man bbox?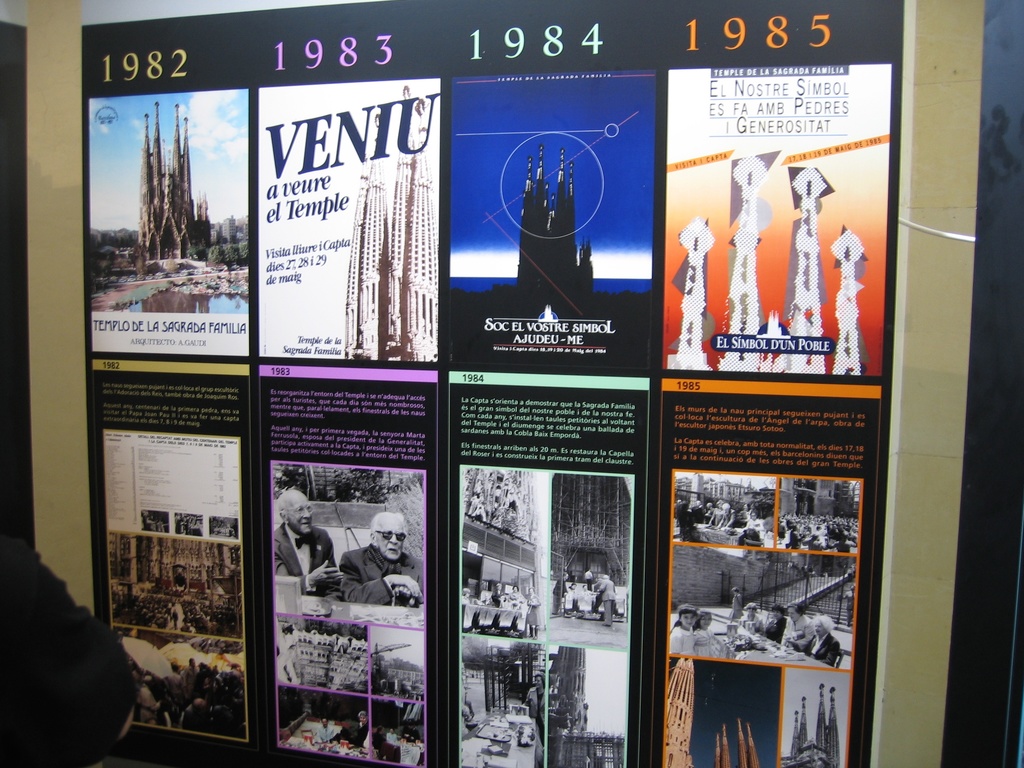
bbox=[273, 489, 342, 597]
